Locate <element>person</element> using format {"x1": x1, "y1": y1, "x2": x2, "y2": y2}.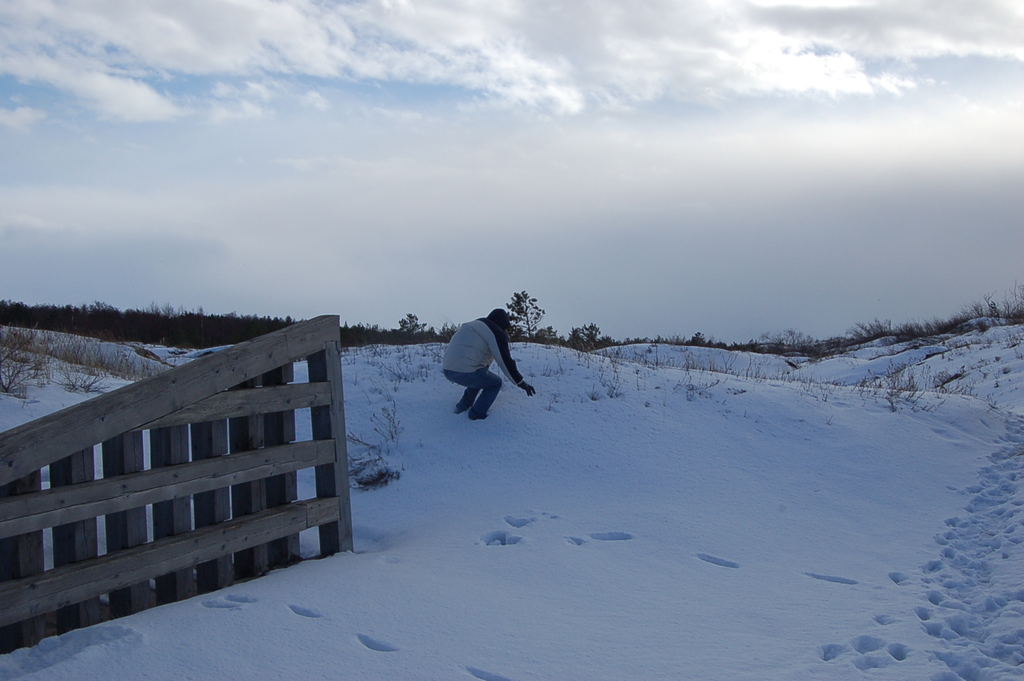
{"x1": 438, "y1": 308, "x2": 539, "y2": 421}.
